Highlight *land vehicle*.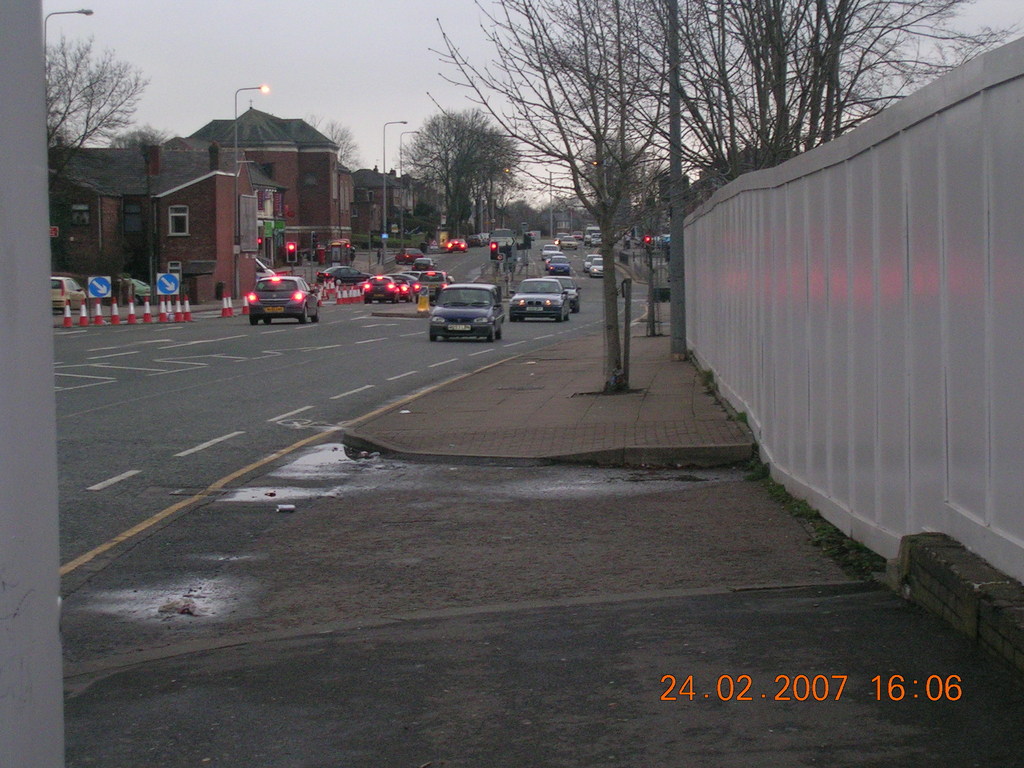
Highlighted region: [left=583, top=254, right=602, bottom=274].
